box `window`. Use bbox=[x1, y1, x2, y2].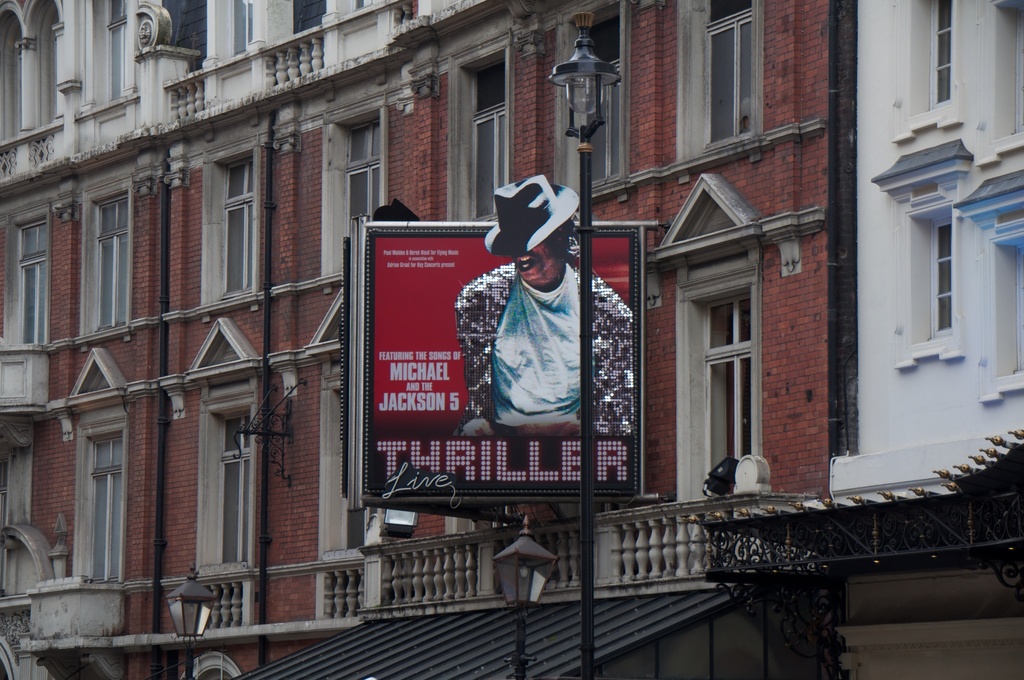
bbox=[85, 436, 122, 578].
